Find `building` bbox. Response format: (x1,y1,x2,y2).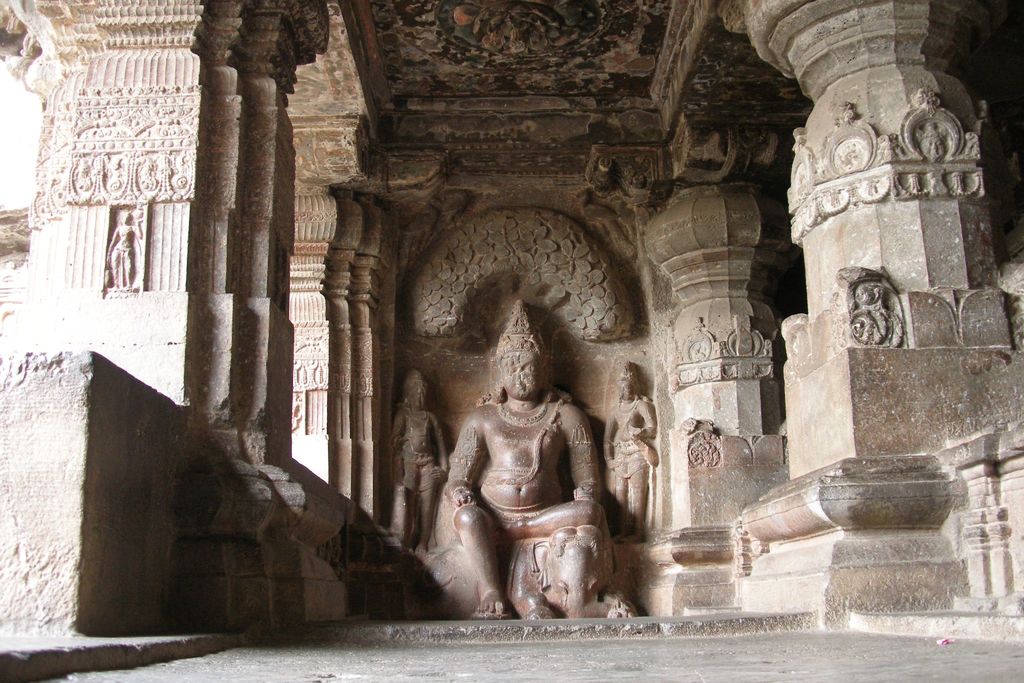
(0,0,1023,682).
